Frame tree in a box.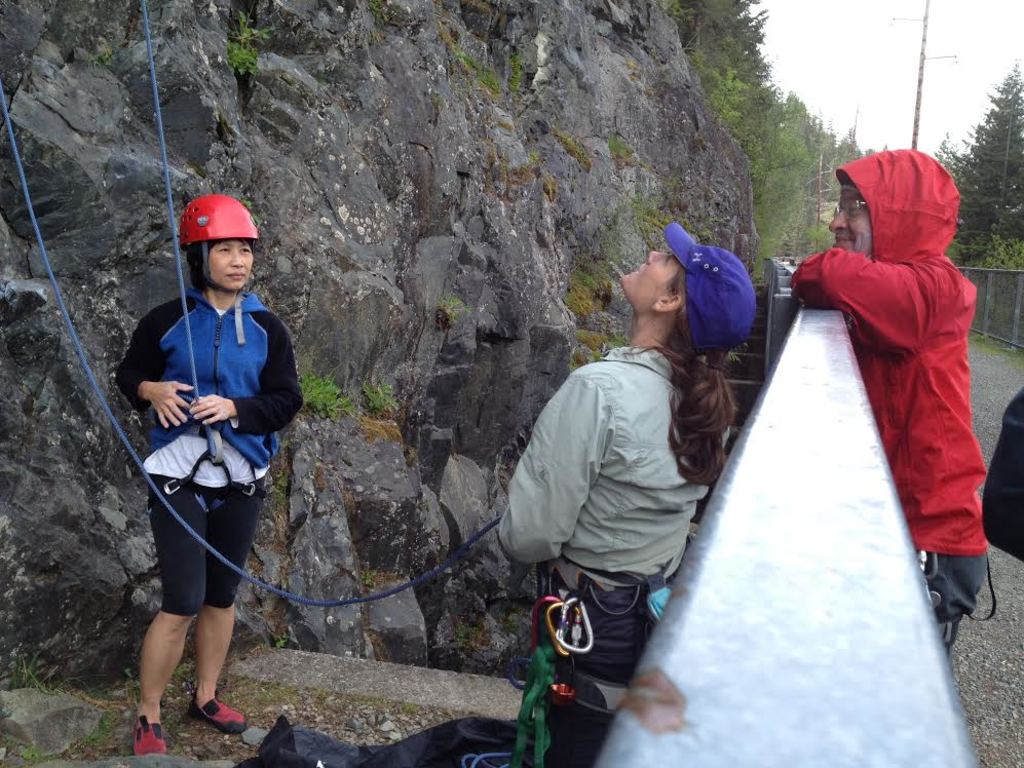
Rect(680, 0, 1023, 253).
